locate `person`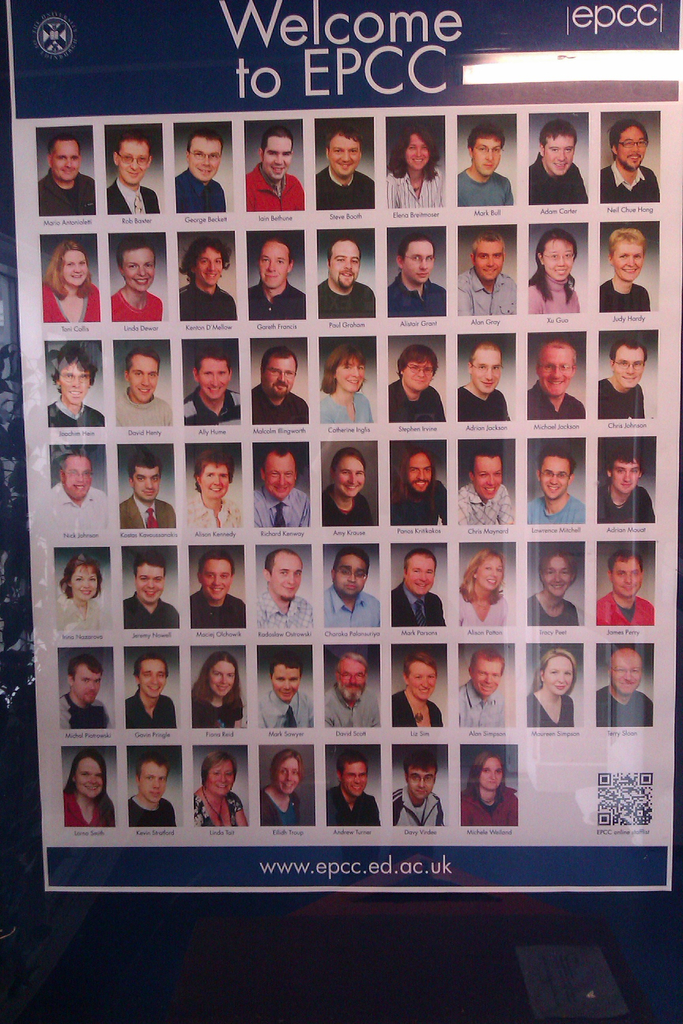
box(458, 129, 516, 204)
